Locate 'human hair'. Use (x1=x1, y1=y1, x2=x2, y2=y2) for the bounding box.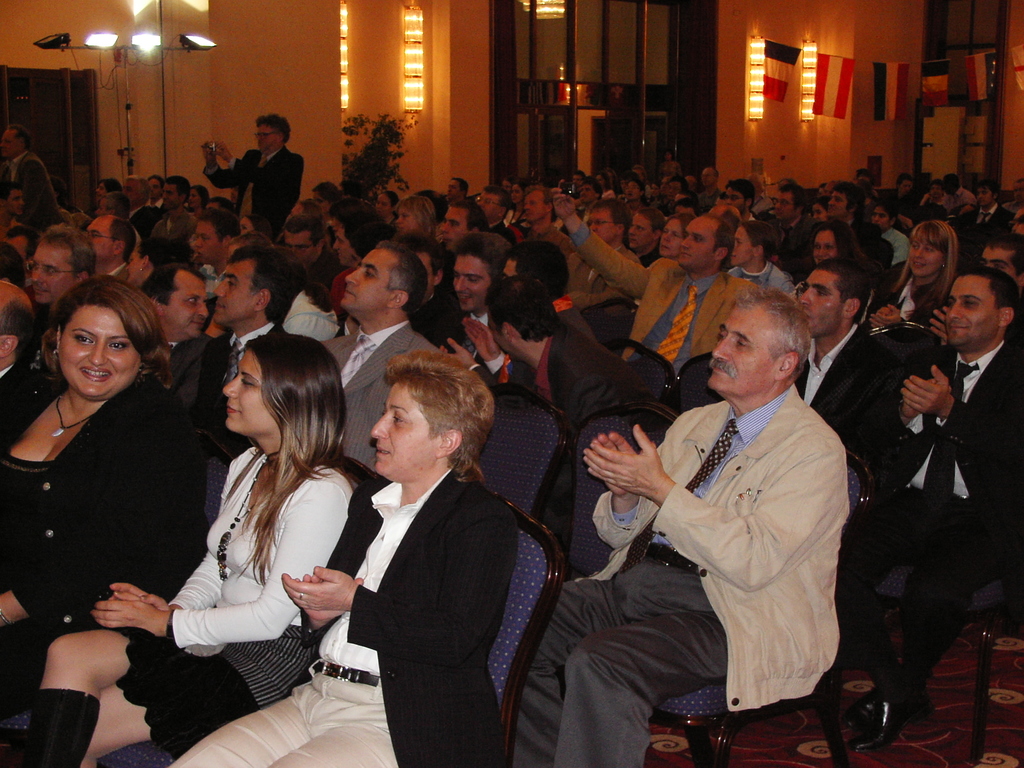
(x1=632, y1=165, x2=646, y2=174).
